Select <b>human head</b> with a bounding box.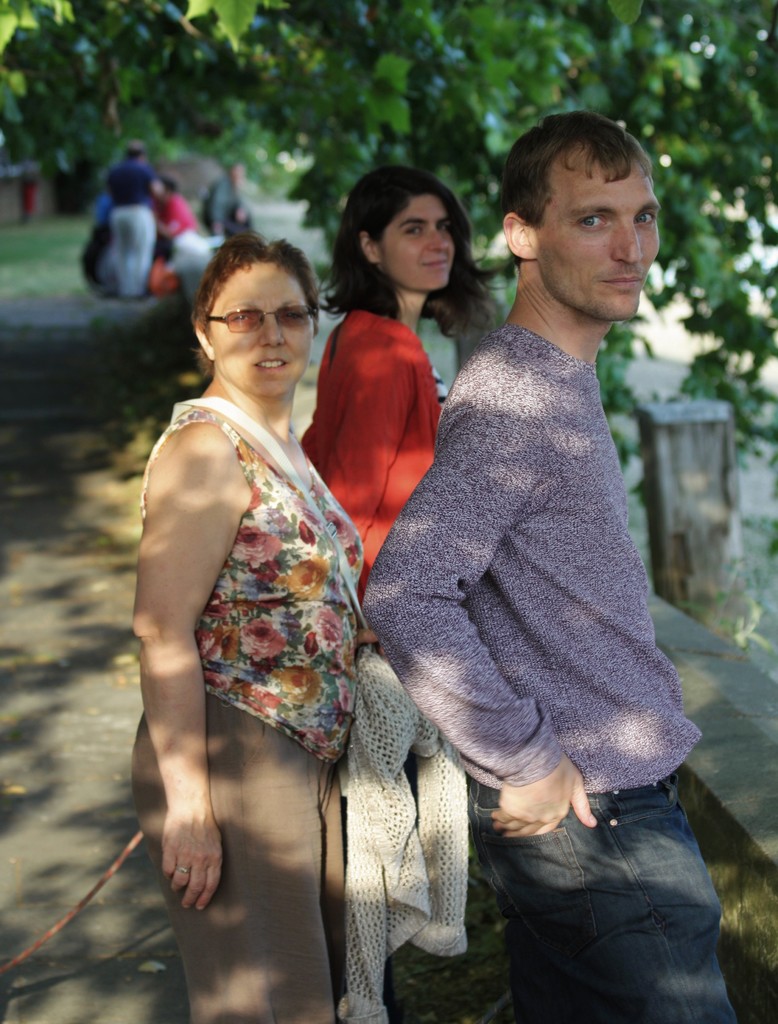
191/227/324/396.
